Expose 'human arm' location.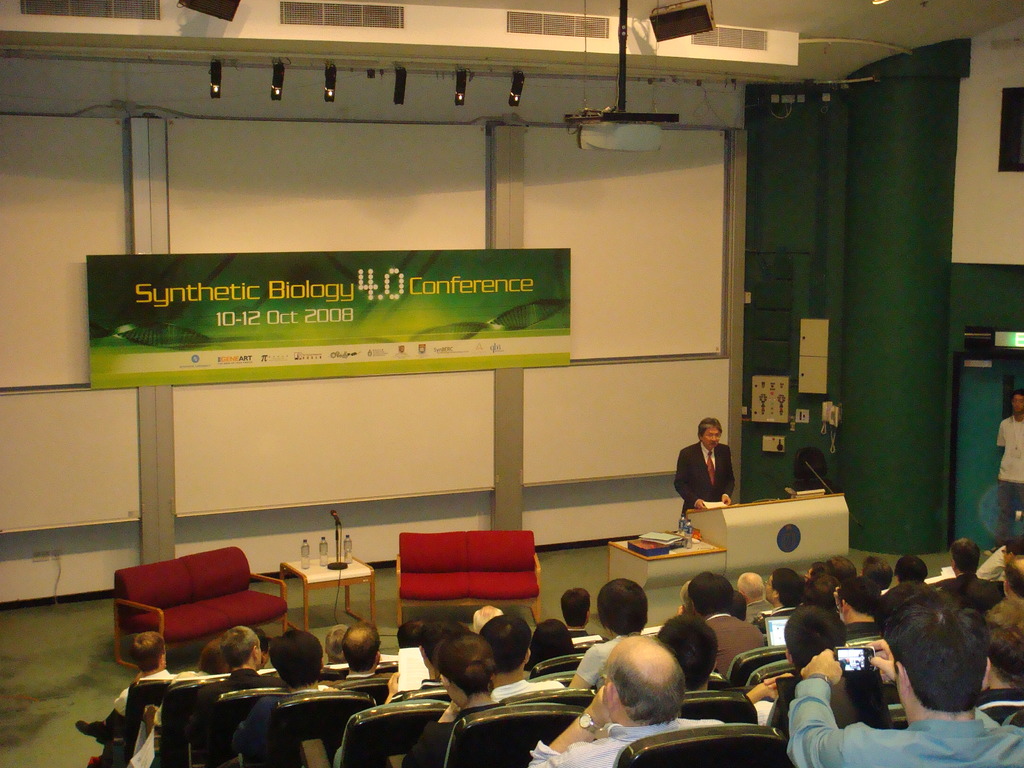
Exposed at 785:644:902:767.
